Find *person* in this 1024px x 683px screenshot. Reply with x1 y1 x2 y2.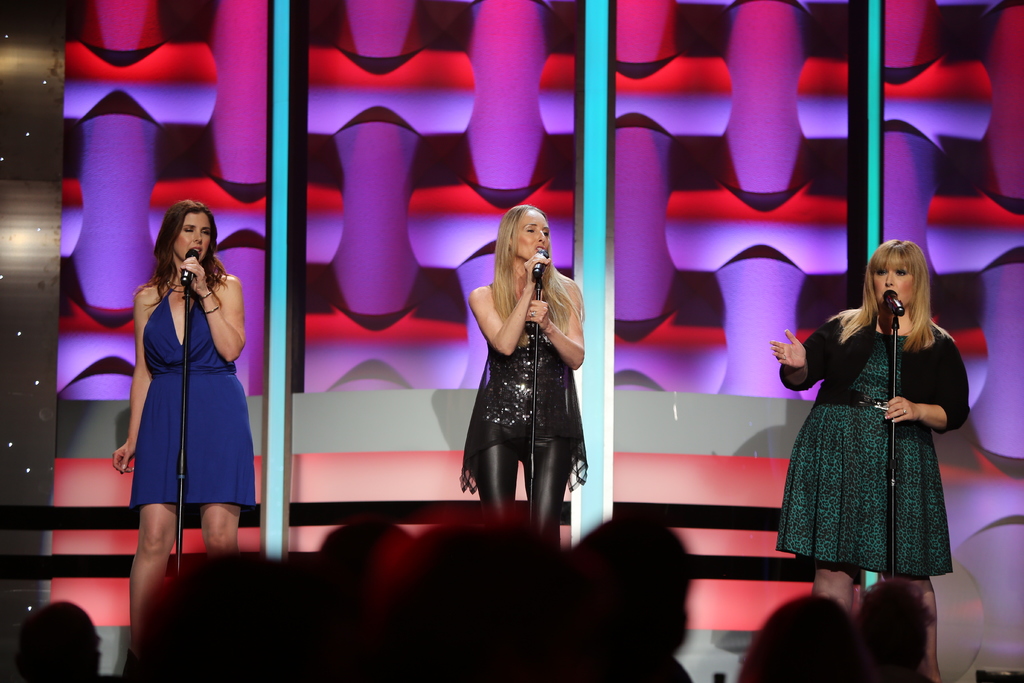
767 240 969 682.
